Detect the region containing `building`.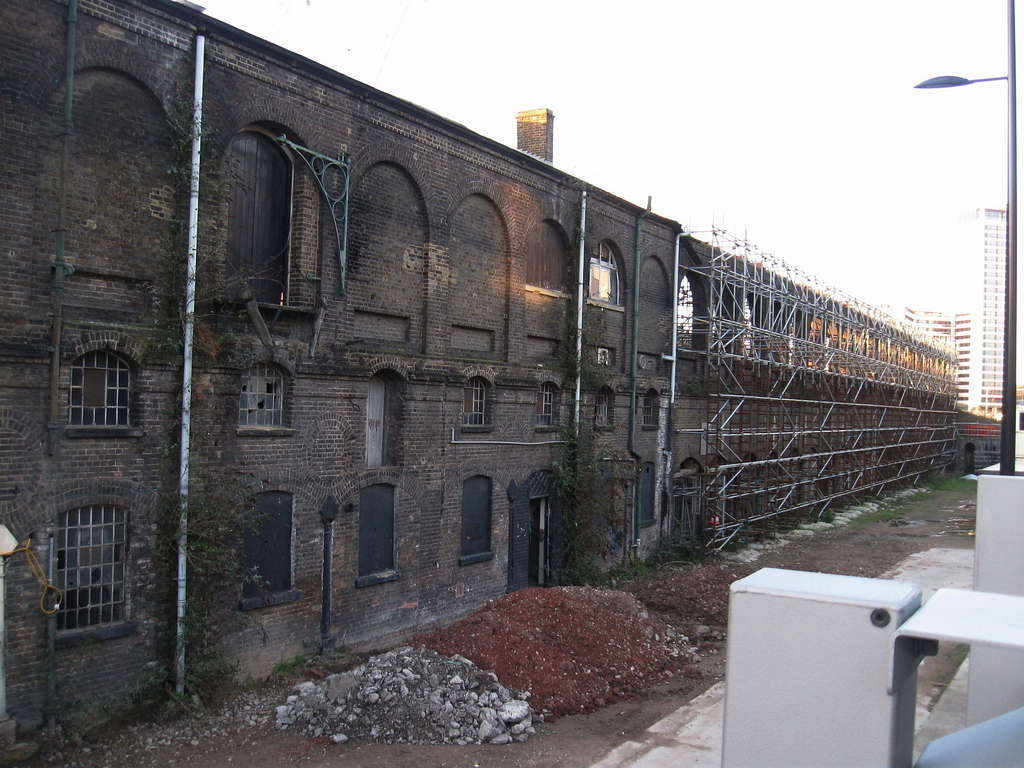
[0, 0, 955, 767].
